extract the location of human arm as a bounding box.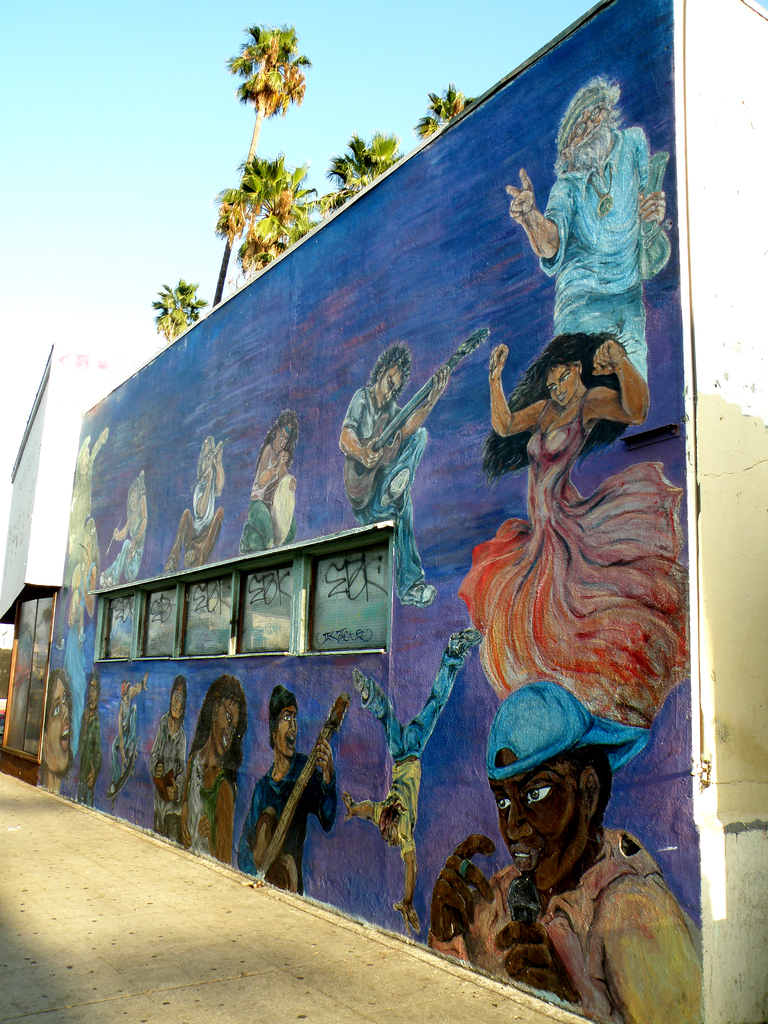
<region>195, 771, 241, 858</region>.
